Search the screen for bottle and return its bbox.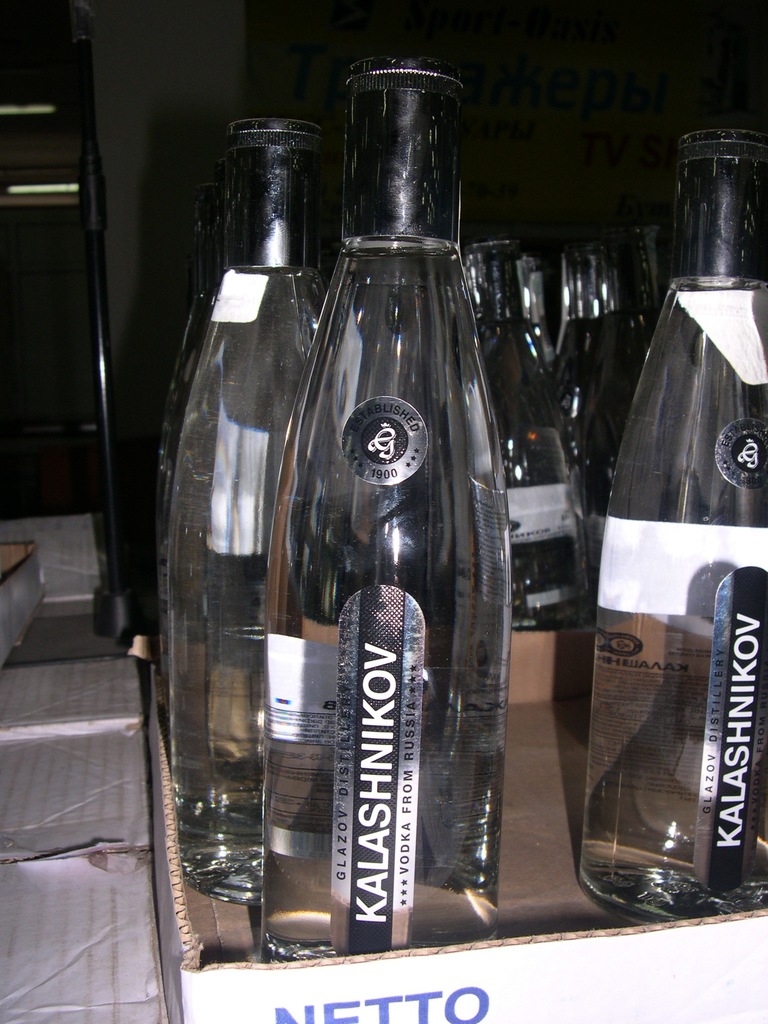
Found: region(157, 102, 381, 900).
